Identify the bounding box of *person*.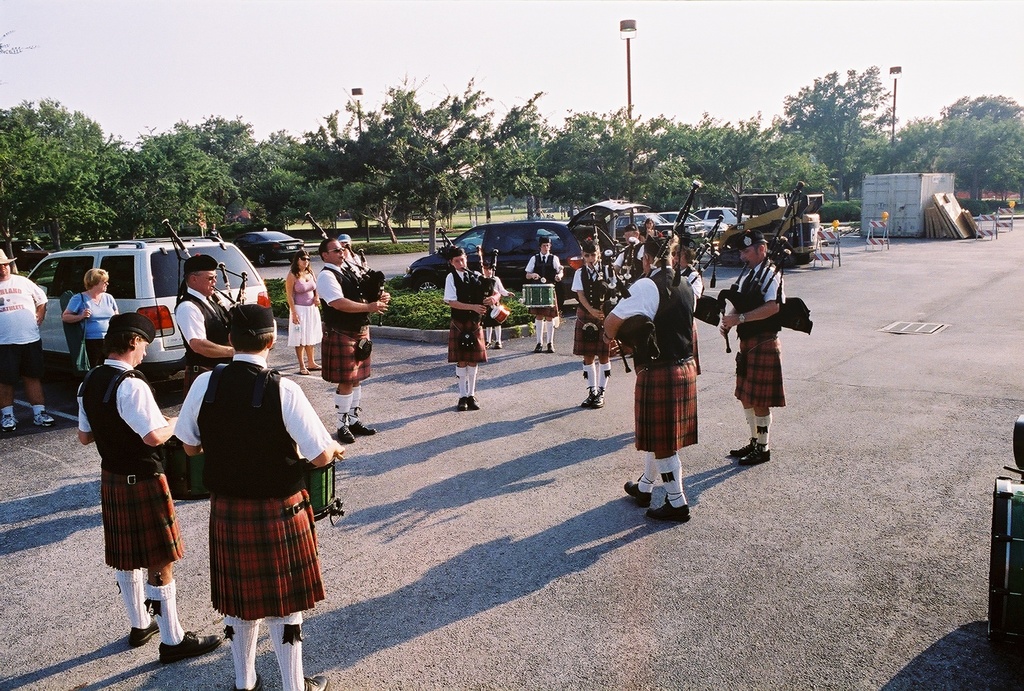
(317,241,384,444).
